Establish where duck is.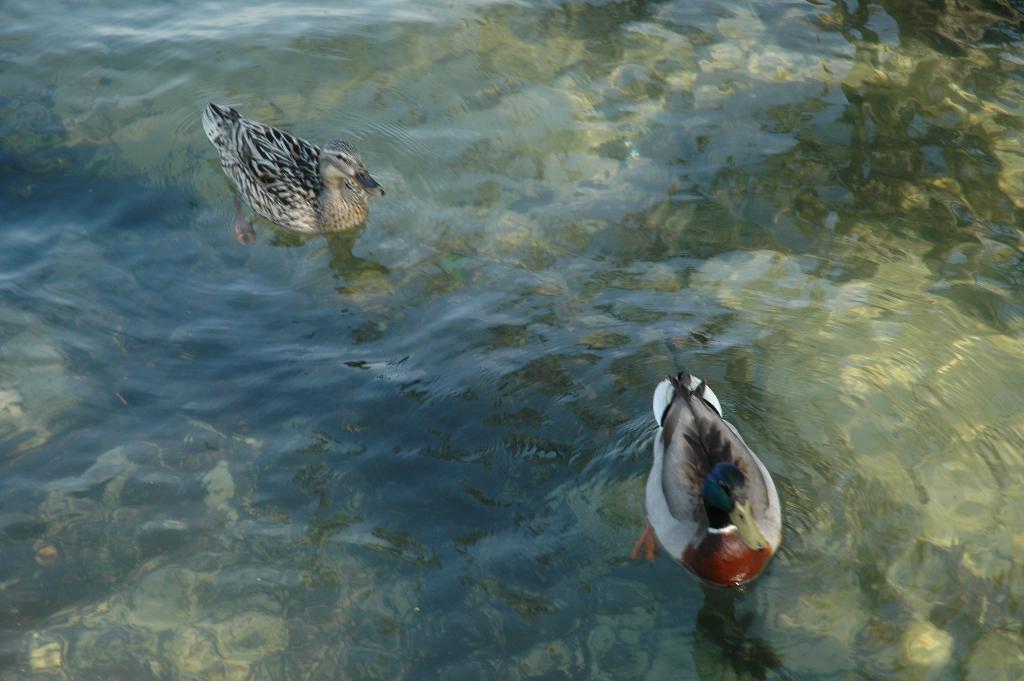
Established at (201,92,381,242).
